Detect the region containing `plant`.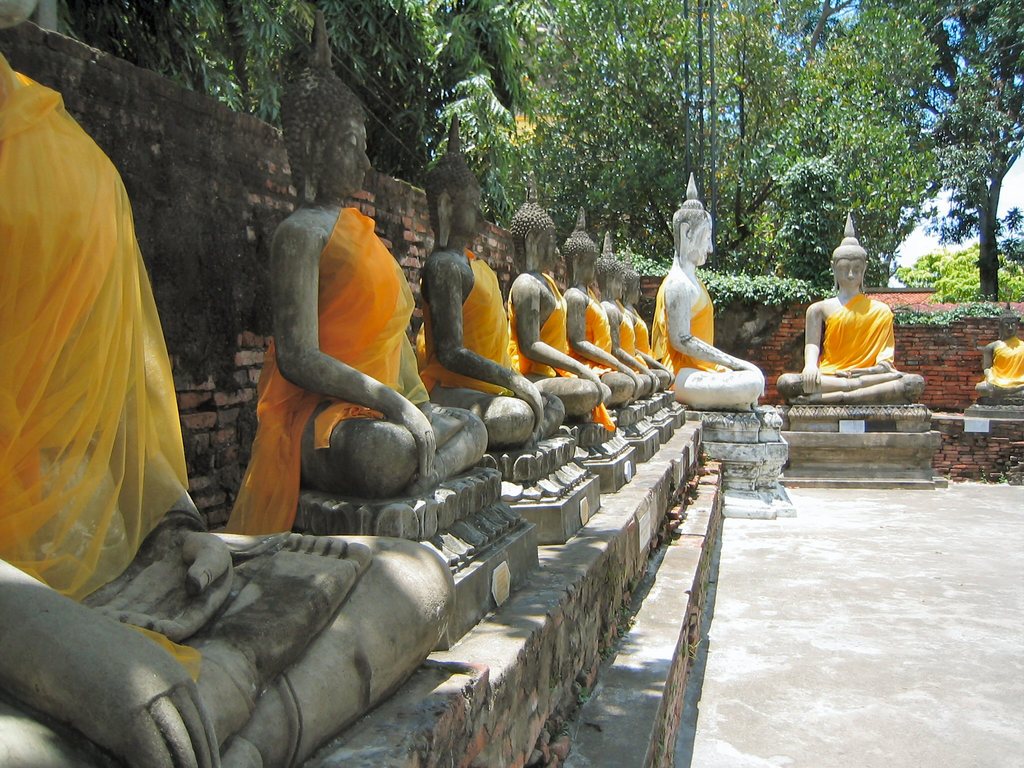
BBox(577, 687, 592, 712).
